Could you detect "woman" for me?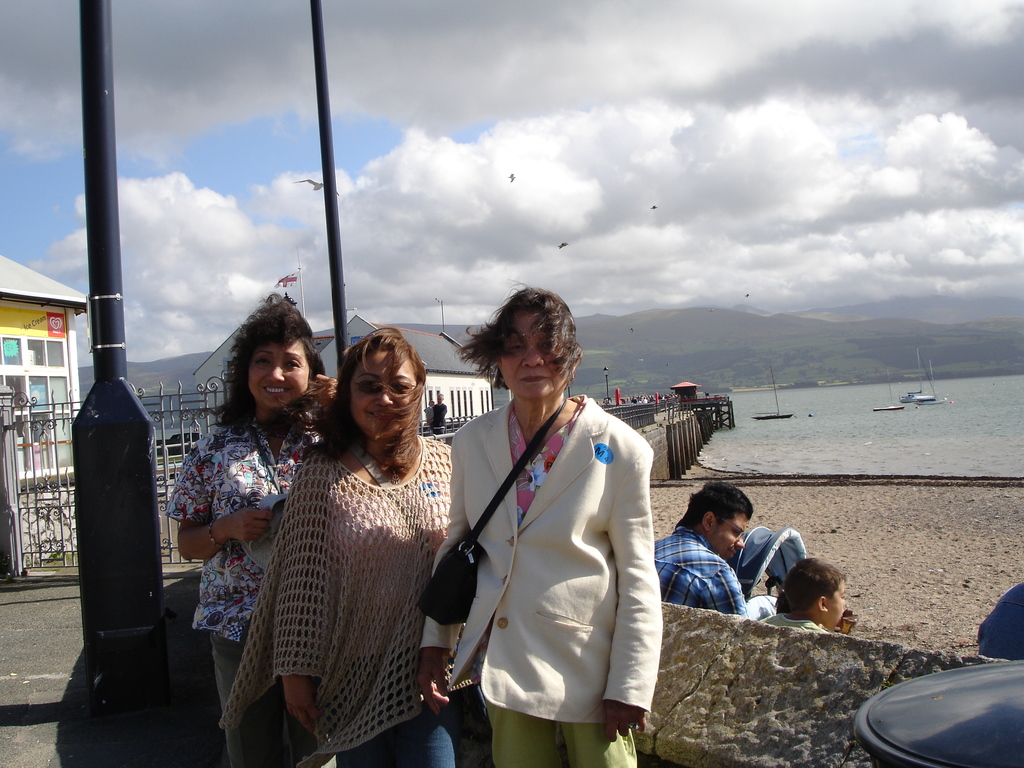
Detection result: bbox=[432, 288, 653, 762].
